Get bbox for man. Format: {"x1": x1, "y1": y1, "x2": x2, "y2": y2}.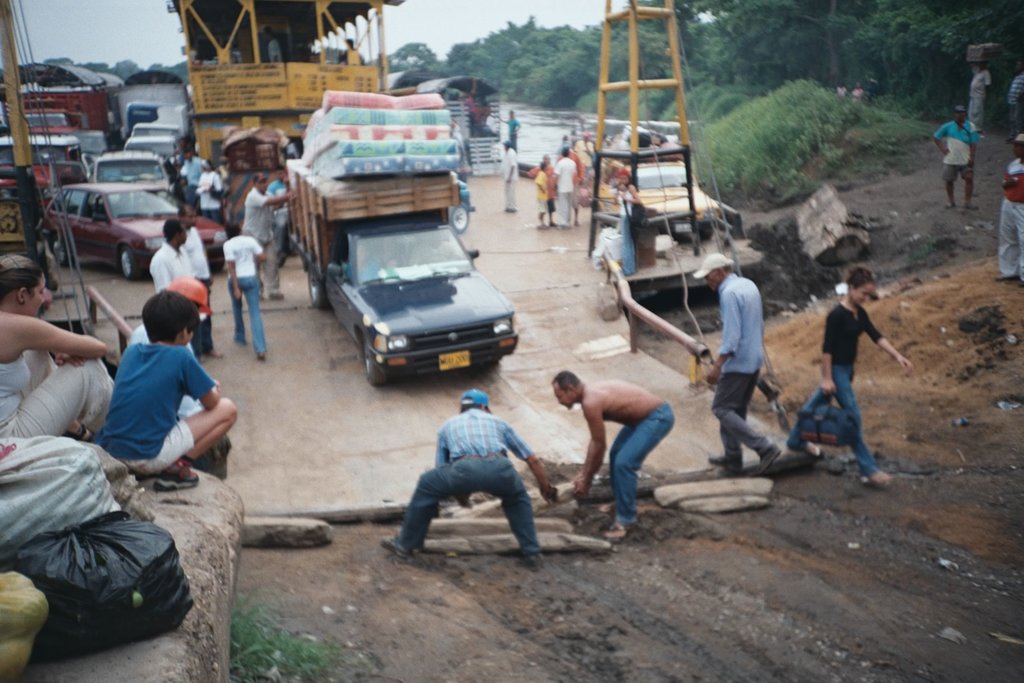
{"x1": 179, "y1": 202, "x2": 228, "y2": 363}.
